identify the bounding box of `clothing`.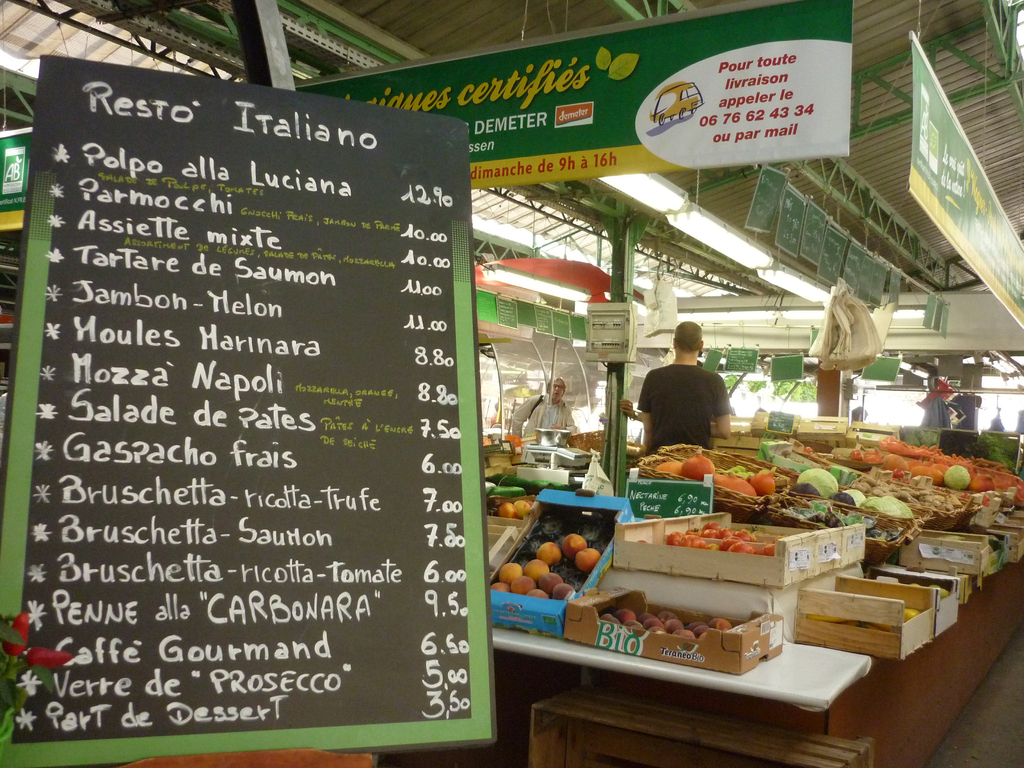
left=952, top=396, right=982, bottom=433.
